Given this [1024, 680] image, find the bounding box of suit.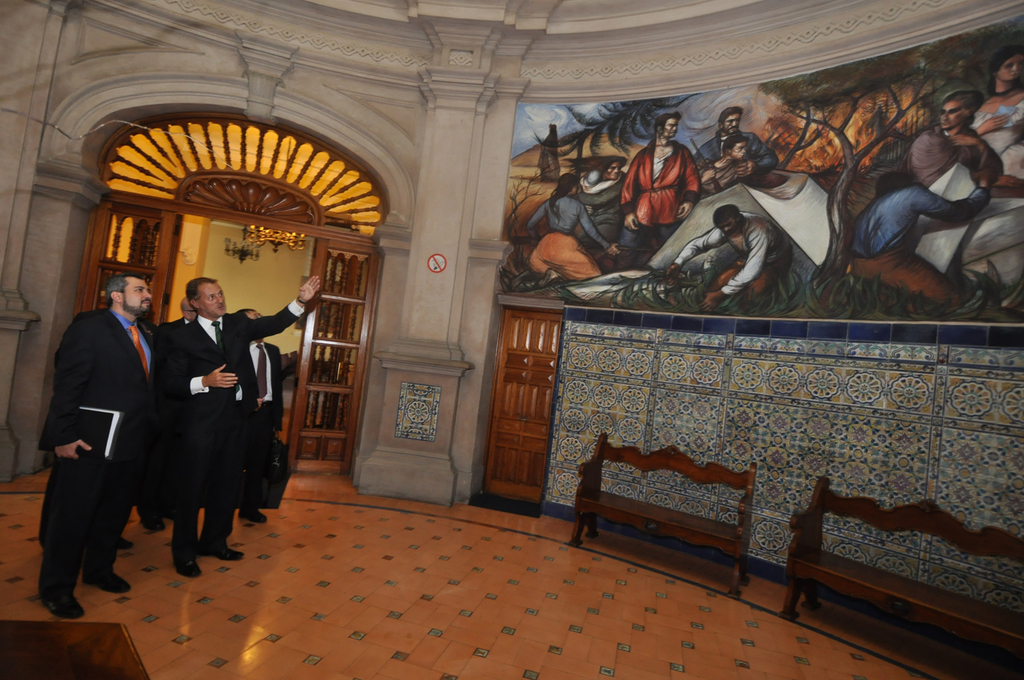
left=145, top=317, right=196, bottom=522.
